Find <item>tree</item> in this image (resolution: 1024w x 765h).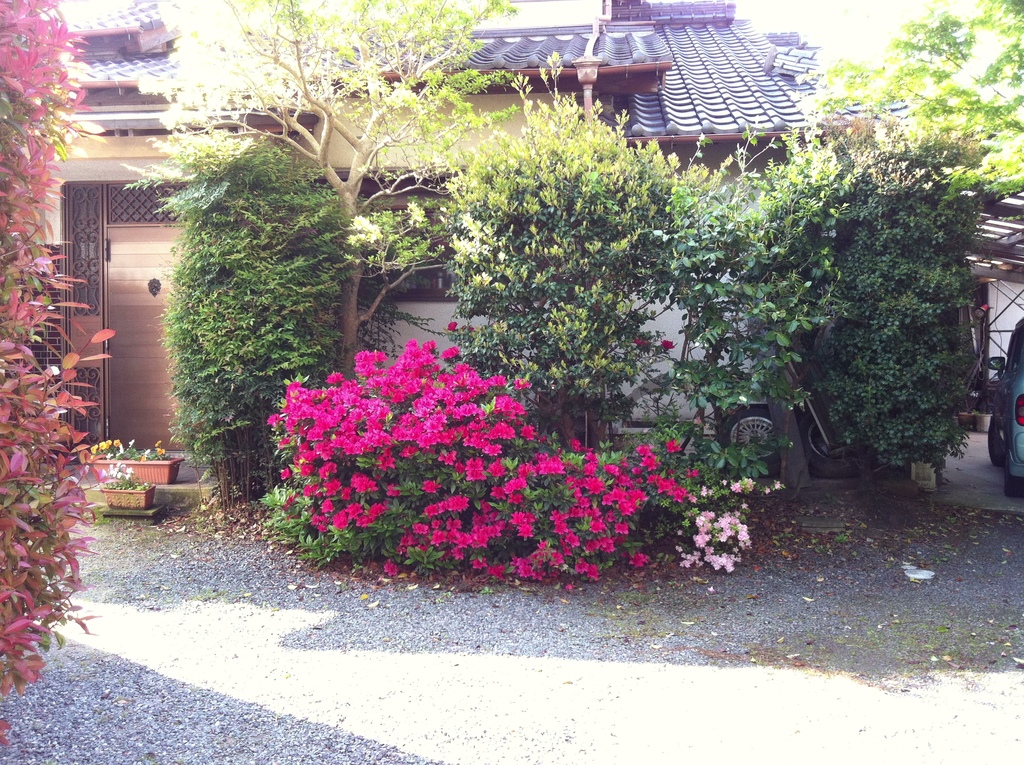
bbox(437, 50, 708, 462).
